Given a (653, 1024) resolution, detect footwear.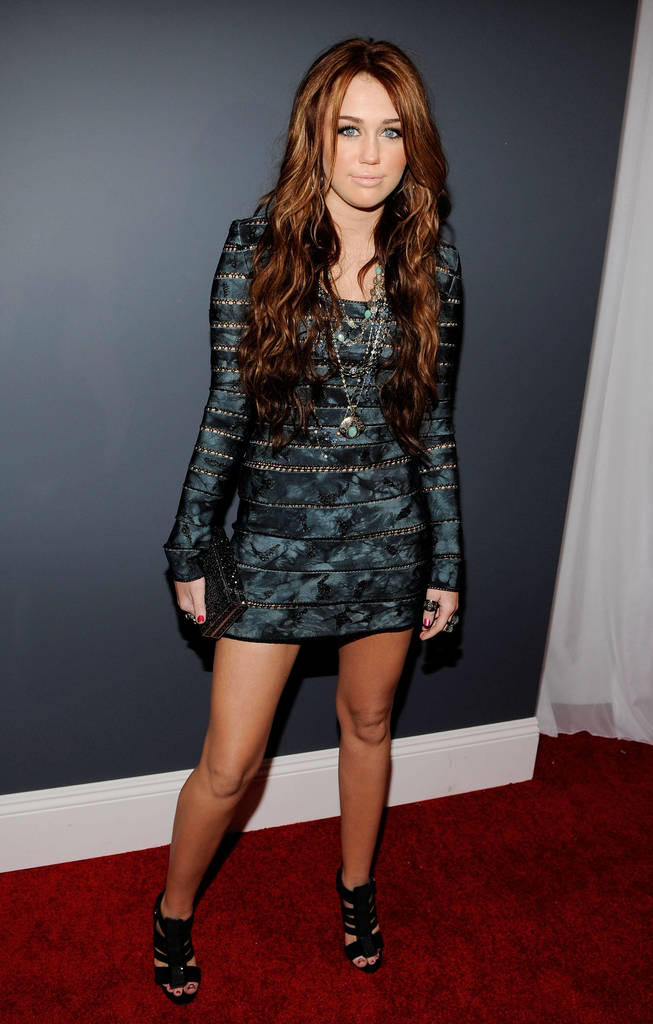
331, 870, 392, 967.
